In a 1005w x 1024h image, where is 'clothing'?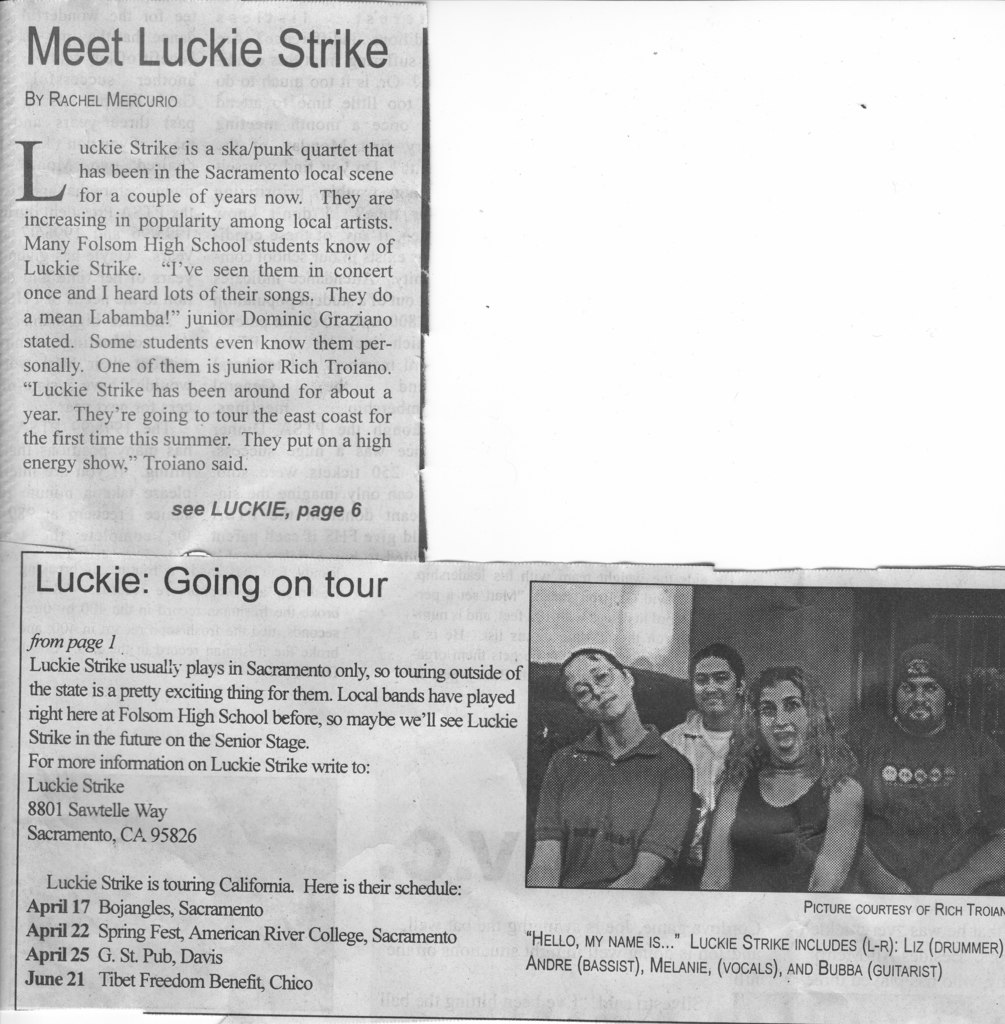
bbox=(728, 760, 833, 899).
